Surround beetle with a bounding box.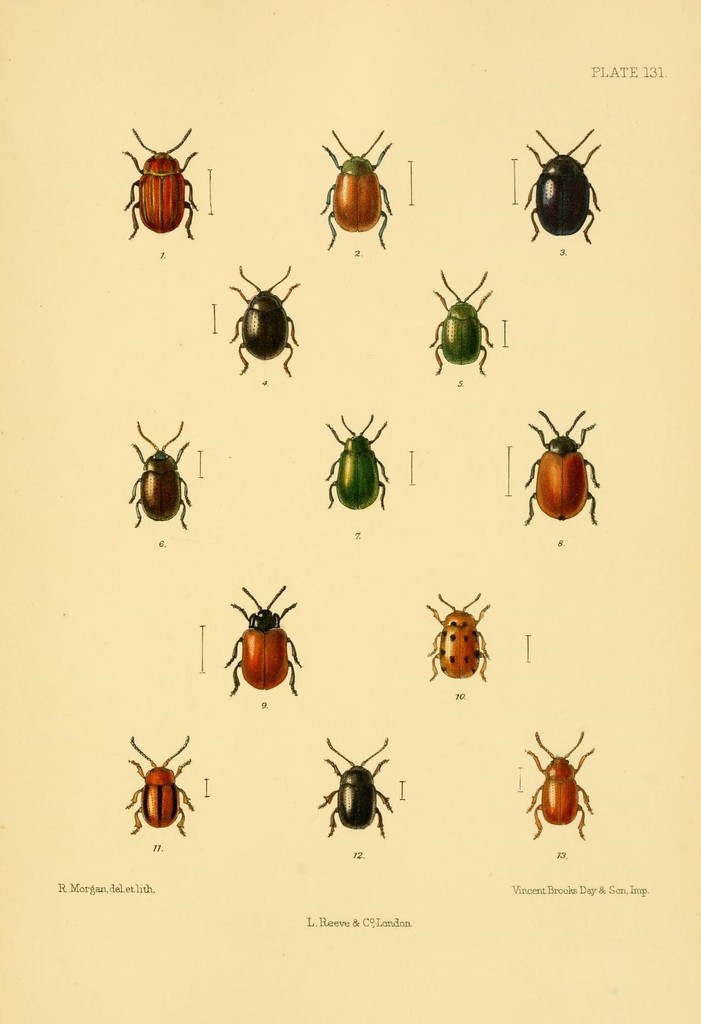
[x1=520, y1=132, x2=607, y2=250].
